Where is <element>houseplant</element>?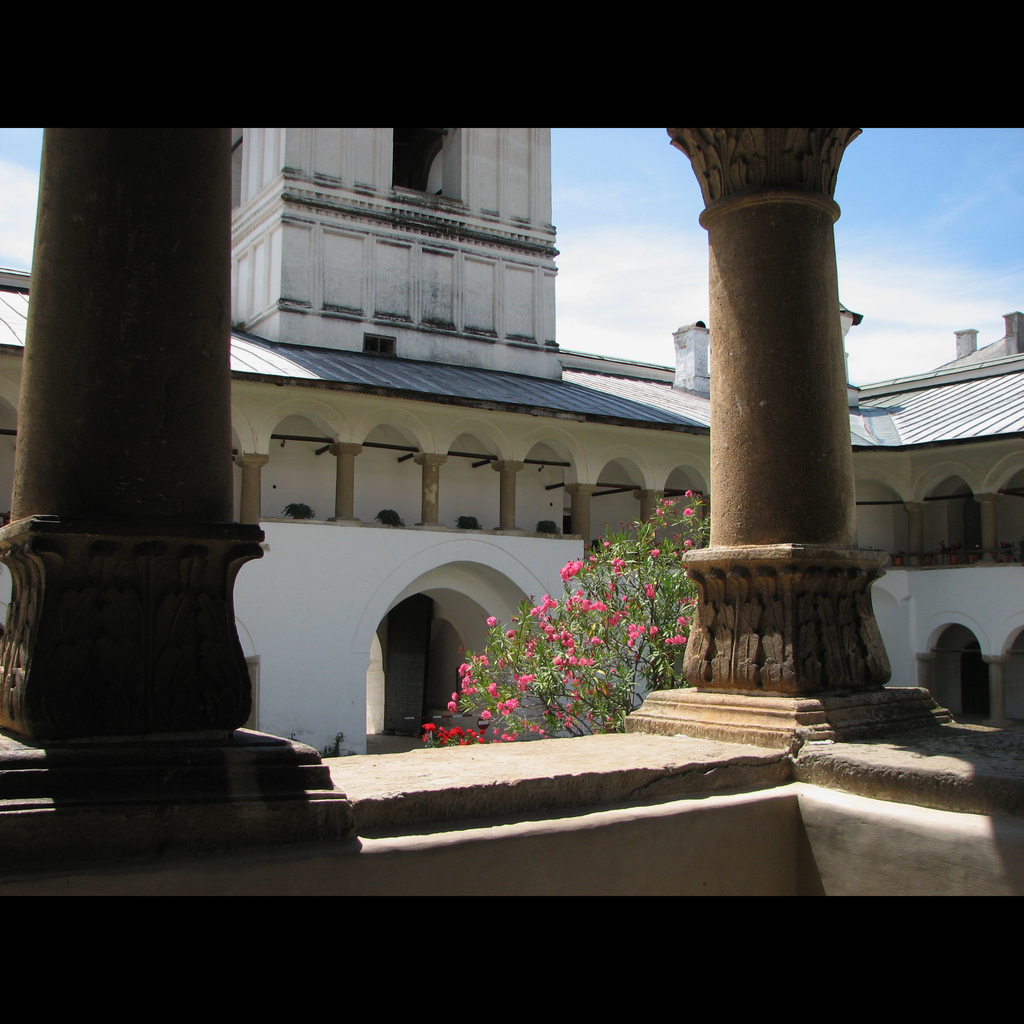
locate(412, 483, 716, 753).
